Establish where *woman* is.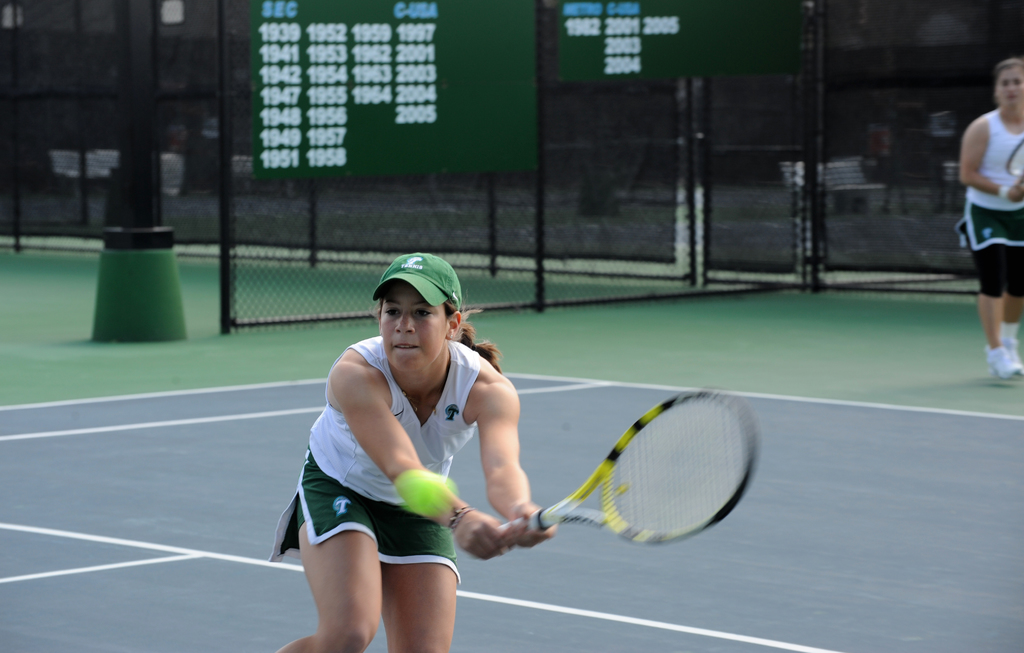
Established at <region>959, 58, 1023, 377</region>.
